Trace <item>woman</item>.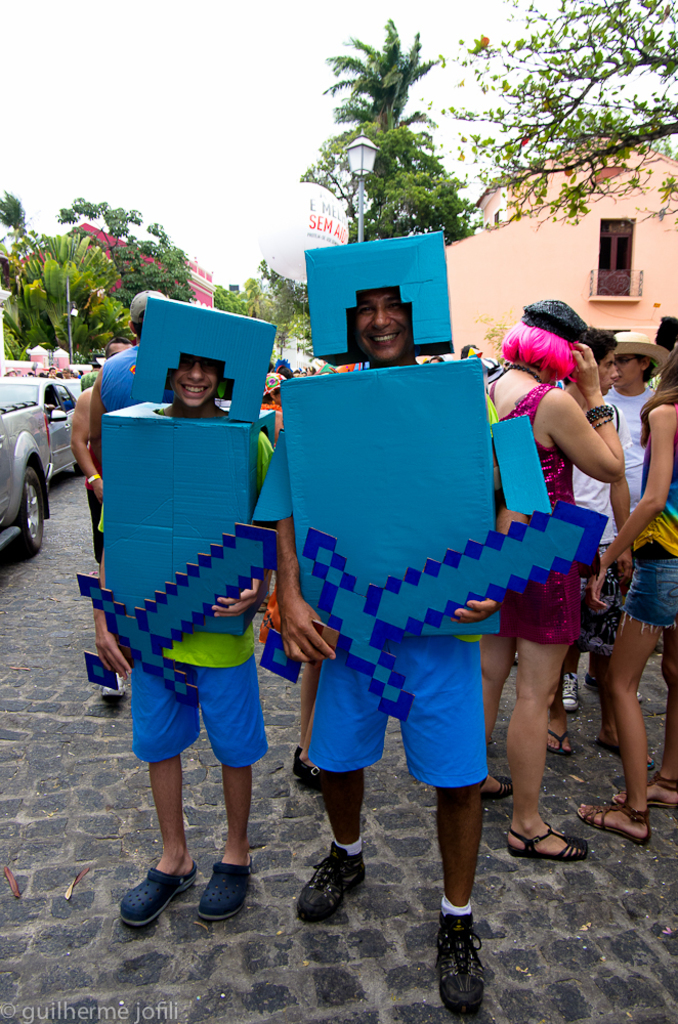
Traced to bbox=[260, 373, 287, 444].
